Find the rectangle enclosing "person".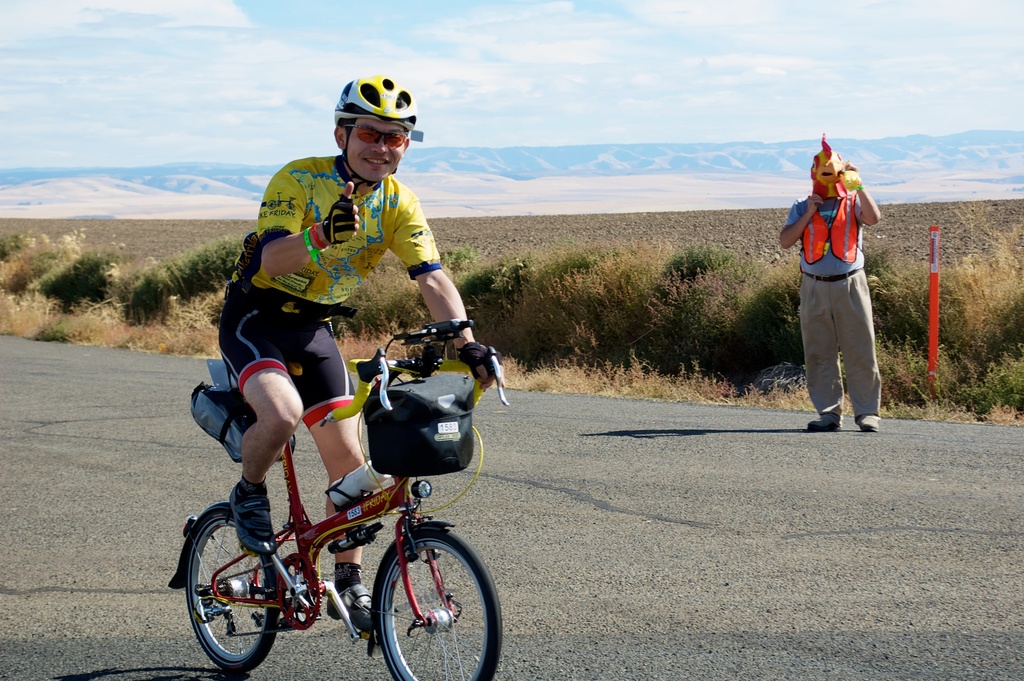
box=[777, 129, 890, 441].
